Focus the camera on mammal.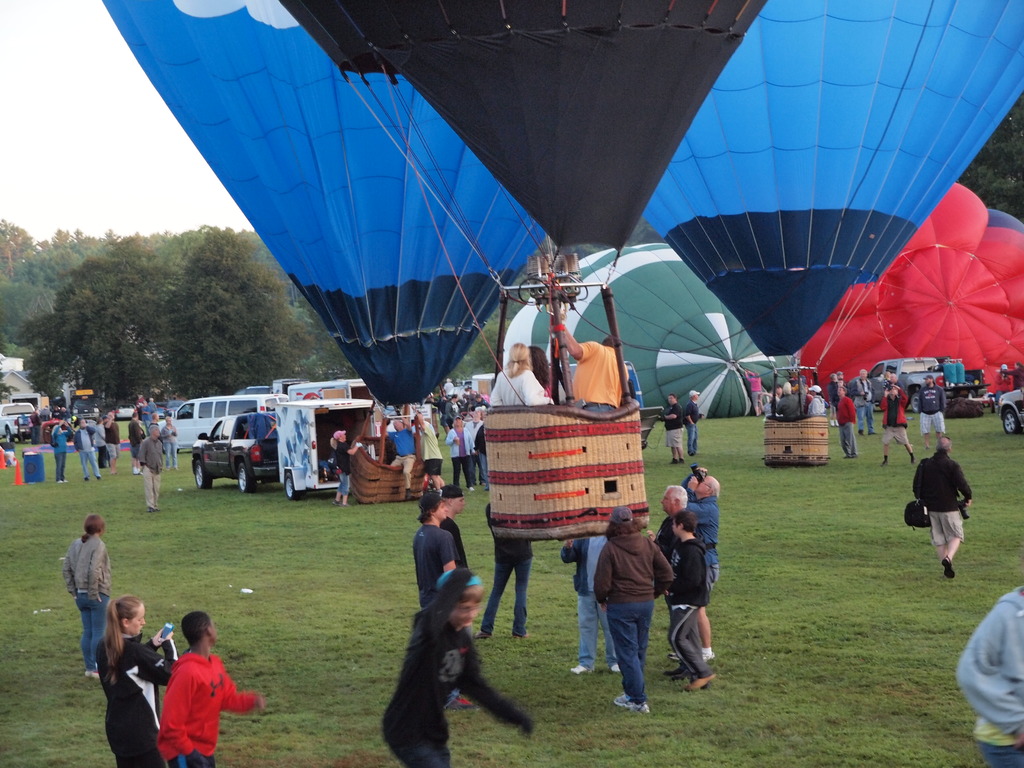
Focus region: bbox(465, 404, 484, 470).
